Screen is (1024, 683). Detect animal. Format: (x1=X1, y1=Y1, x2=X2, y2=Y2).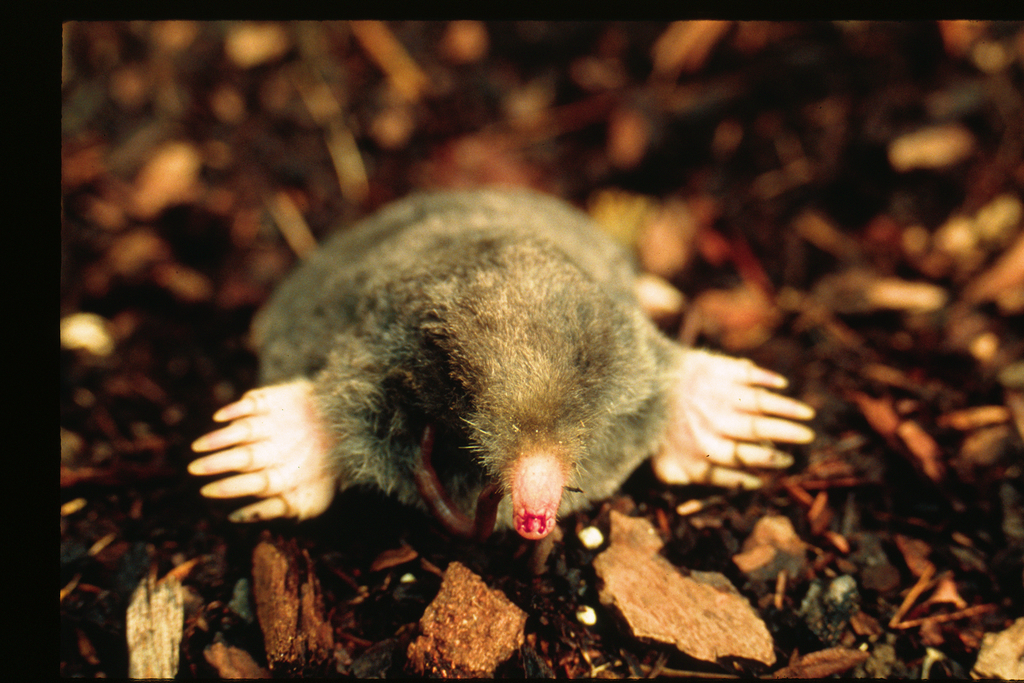
(x1=184, y1=177, x2=819, y2=551).
